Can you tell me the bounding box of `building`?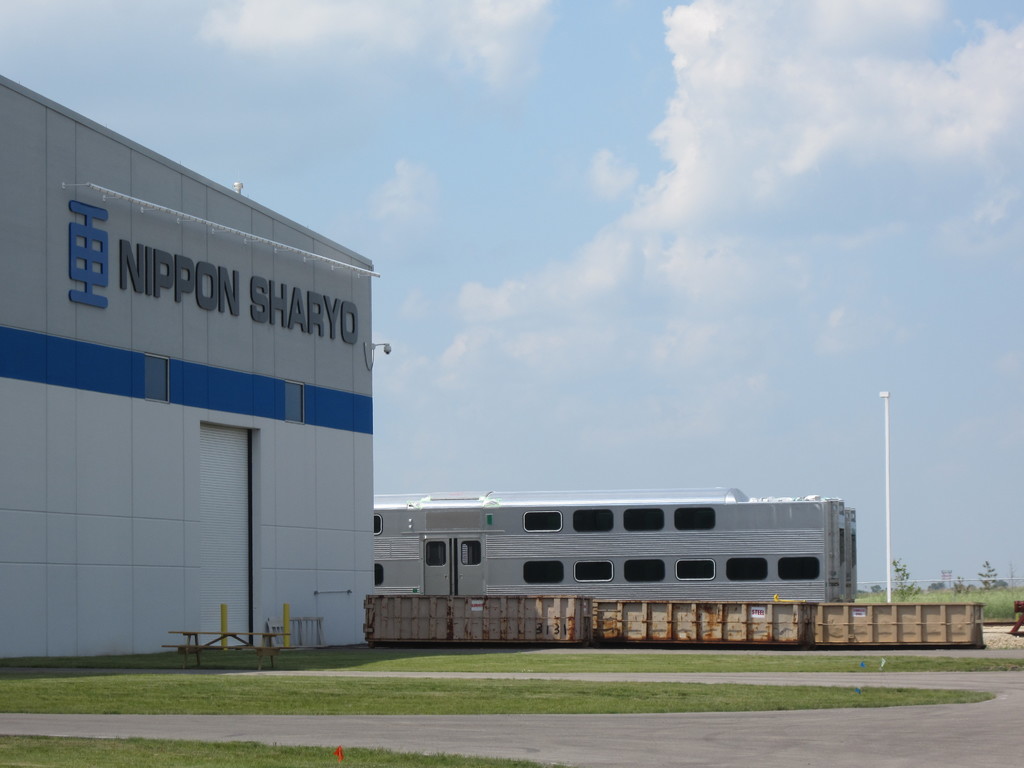
(left=0, top=72, right=370, bottom=664).
